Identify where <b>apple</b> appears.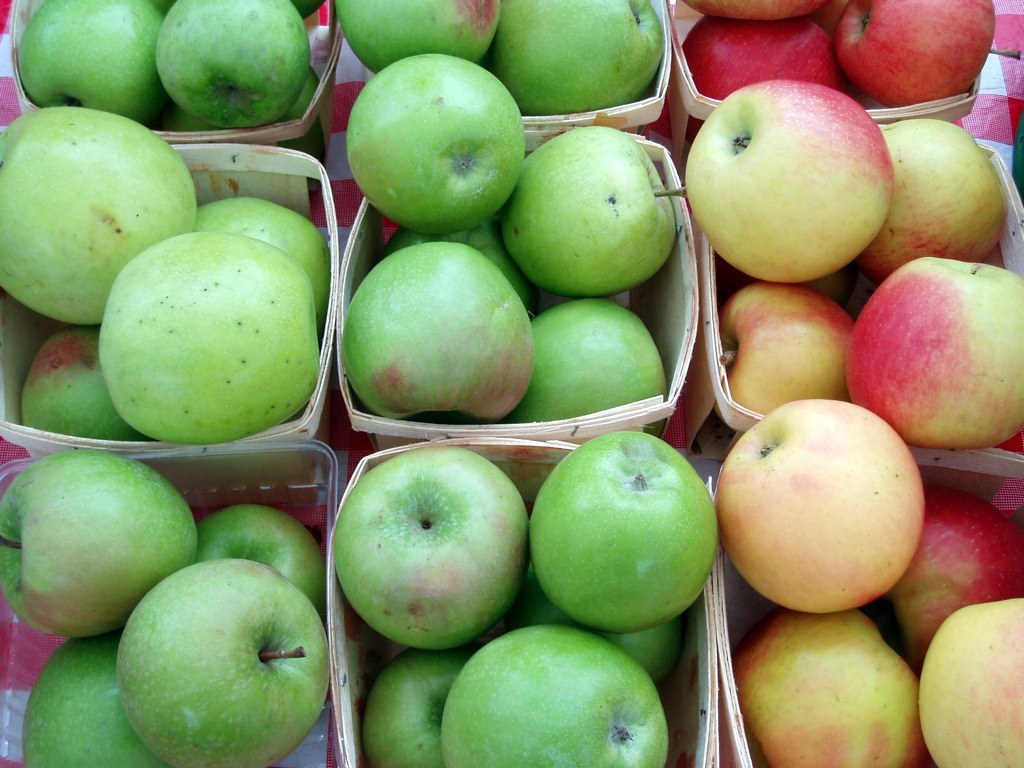
Appears at (885, 488, 1023, 672).
